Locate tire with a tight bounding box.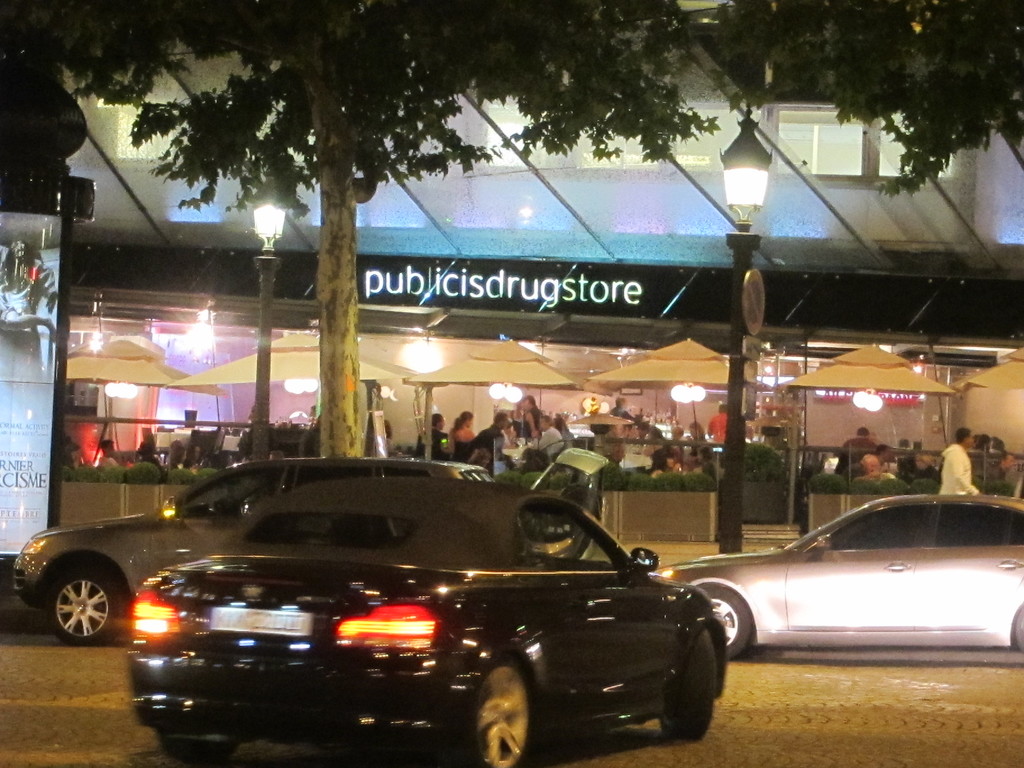
<region>38, 561, 124, 643</region>.
